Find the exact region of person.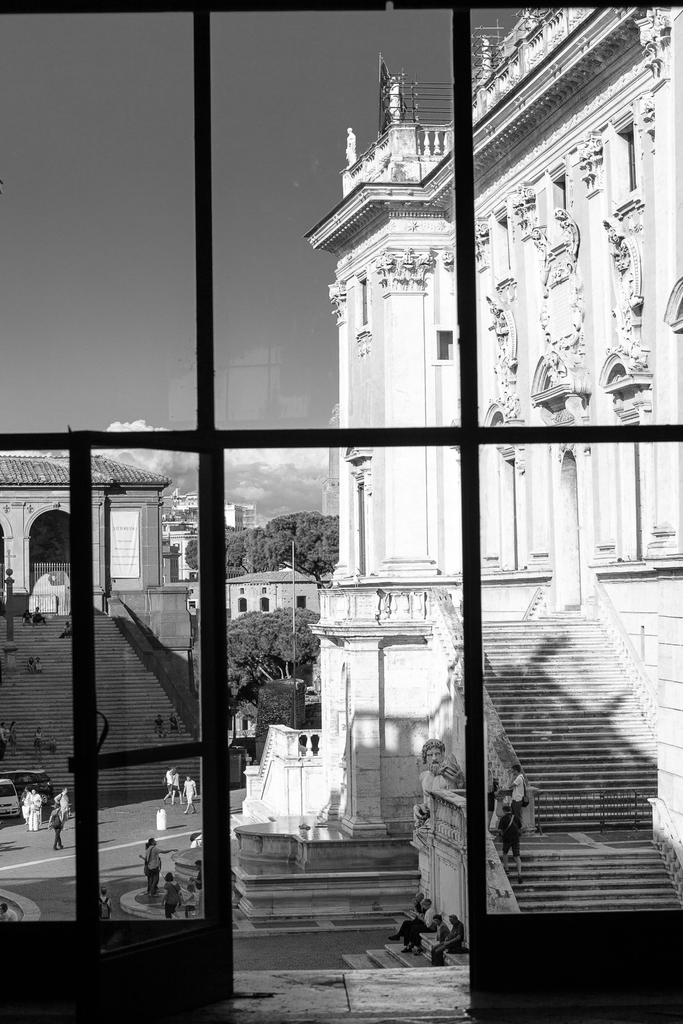
Exact region: Rect(507, 769, 526, 813).
